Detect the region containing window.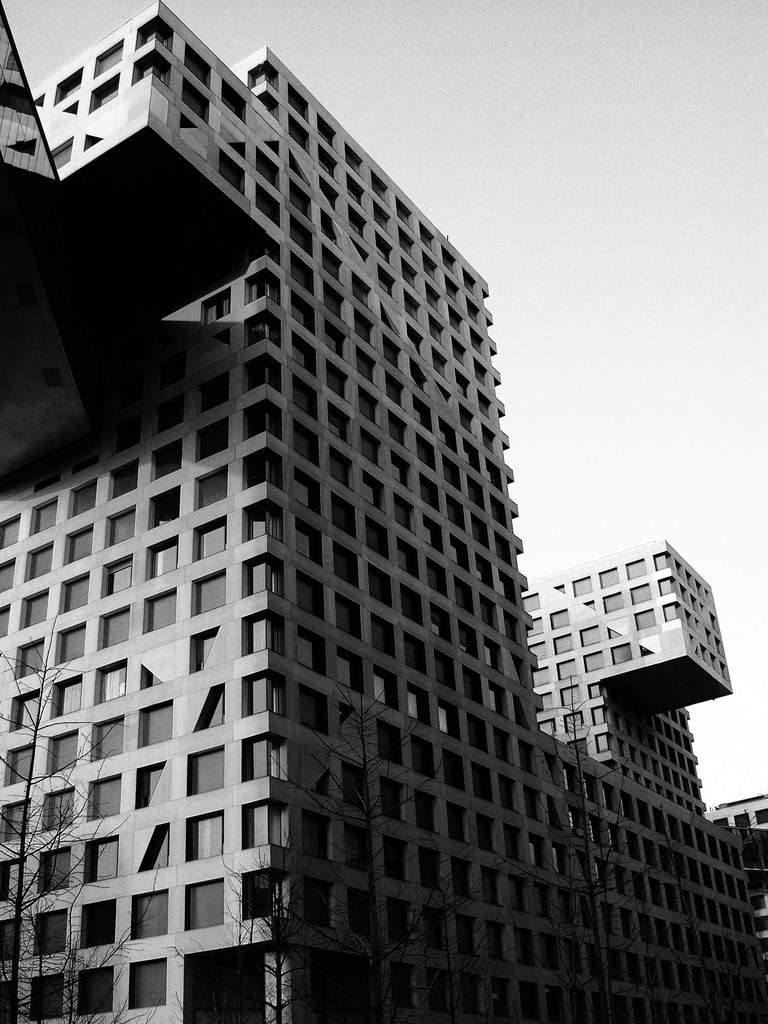
[x1=145, y1=589, x2=175, y2=631].
